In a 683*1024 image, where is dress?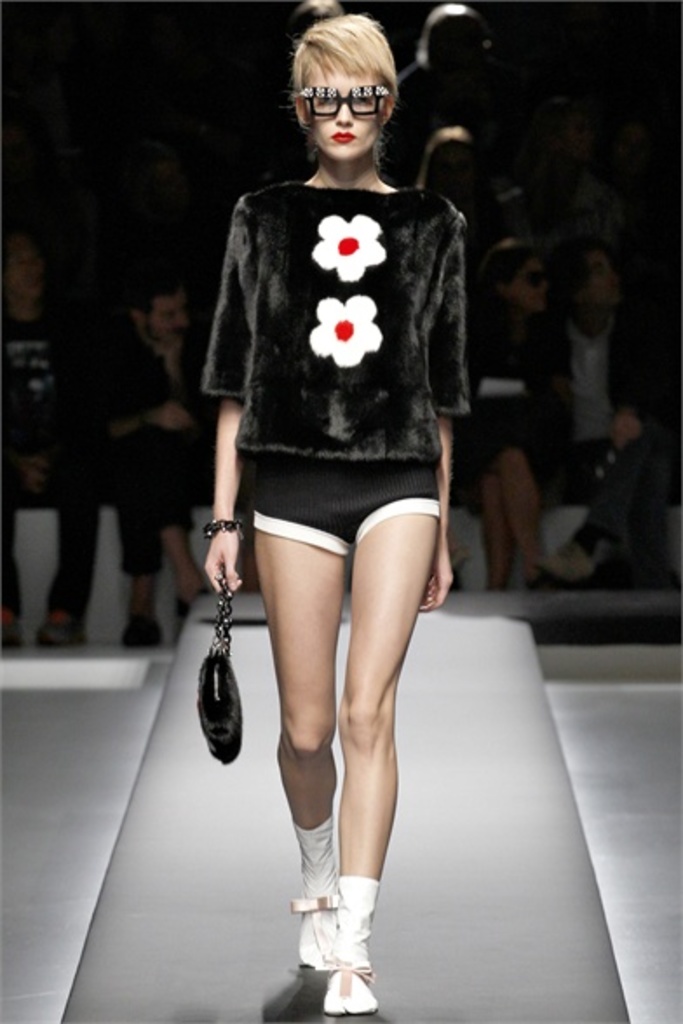
bbox=[200, 179, 467, 470].
